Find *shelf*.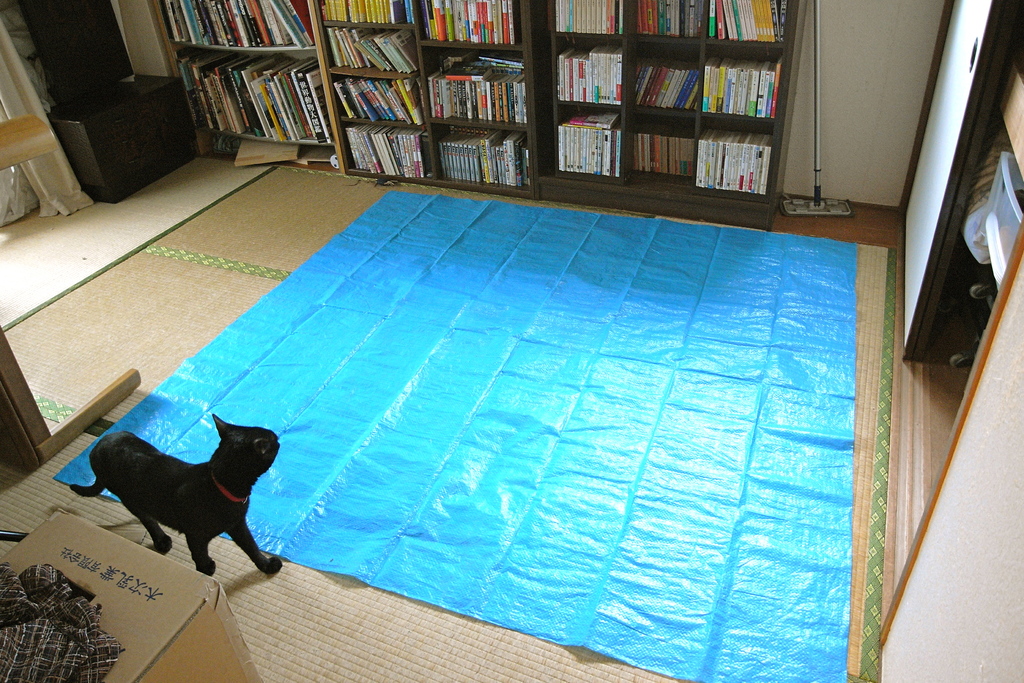
detection(308, 0, 438, 193).
